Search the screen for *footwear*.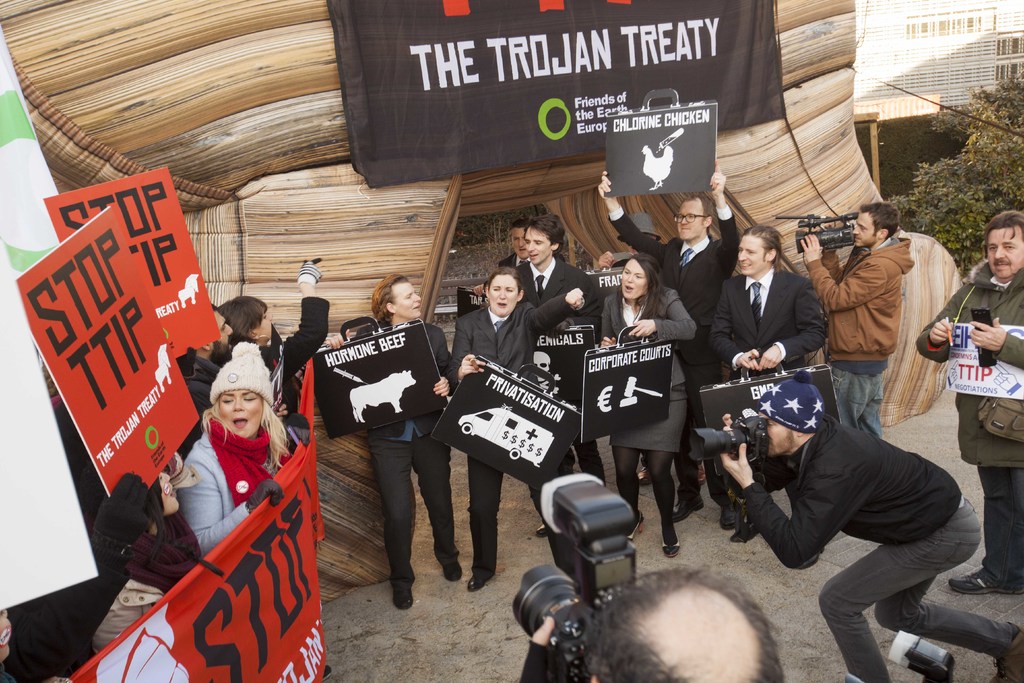
Found at pyautogui.locateOnScreen(671, 497, 709, 521).
